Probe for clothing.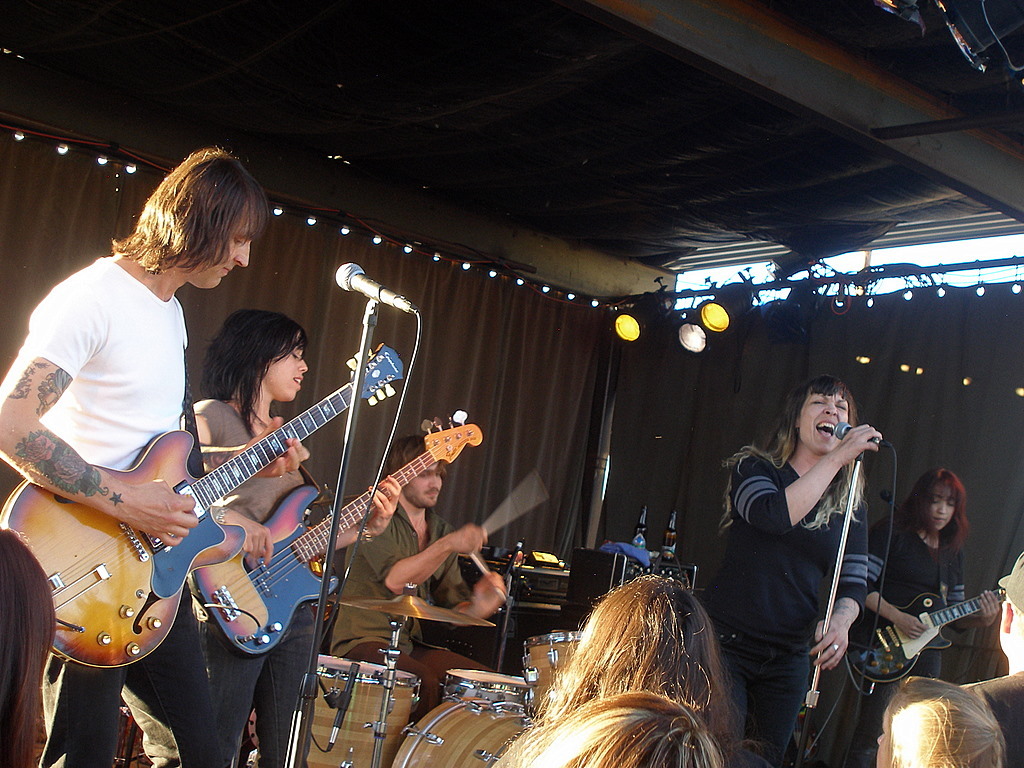
Probe result: [x1=962, y1=667, x2=1023, y2=766].
